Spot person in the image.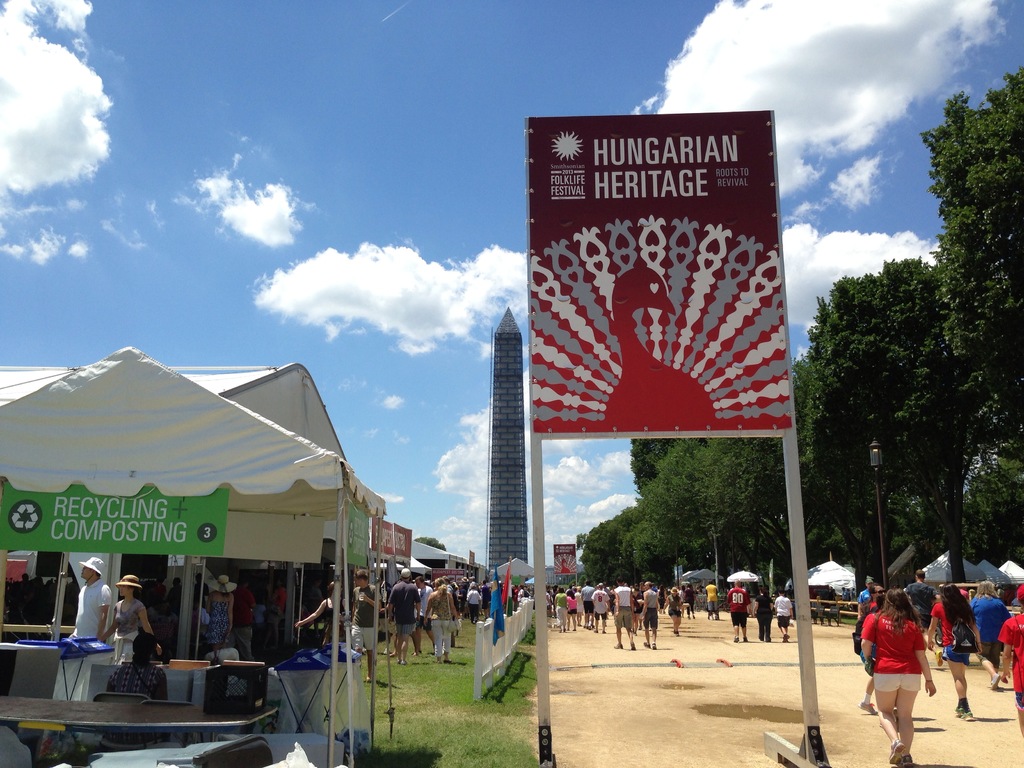
person found at BBox(970, 579, 1014, 685).
